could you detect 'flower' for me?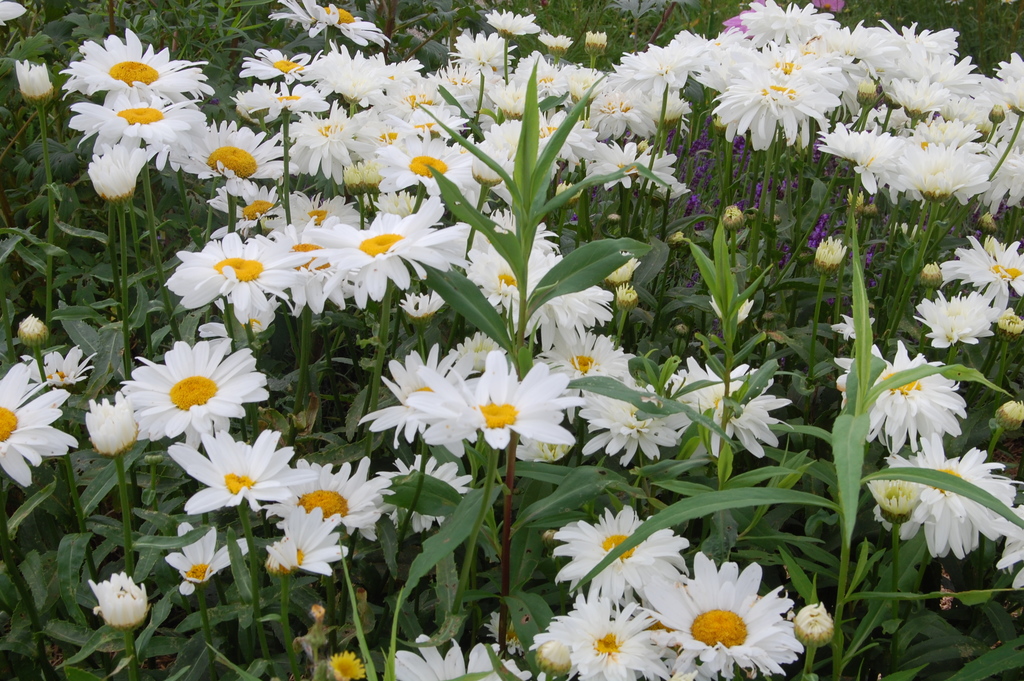
Detection result: left=548, top=506, right=689, bottom=606.
